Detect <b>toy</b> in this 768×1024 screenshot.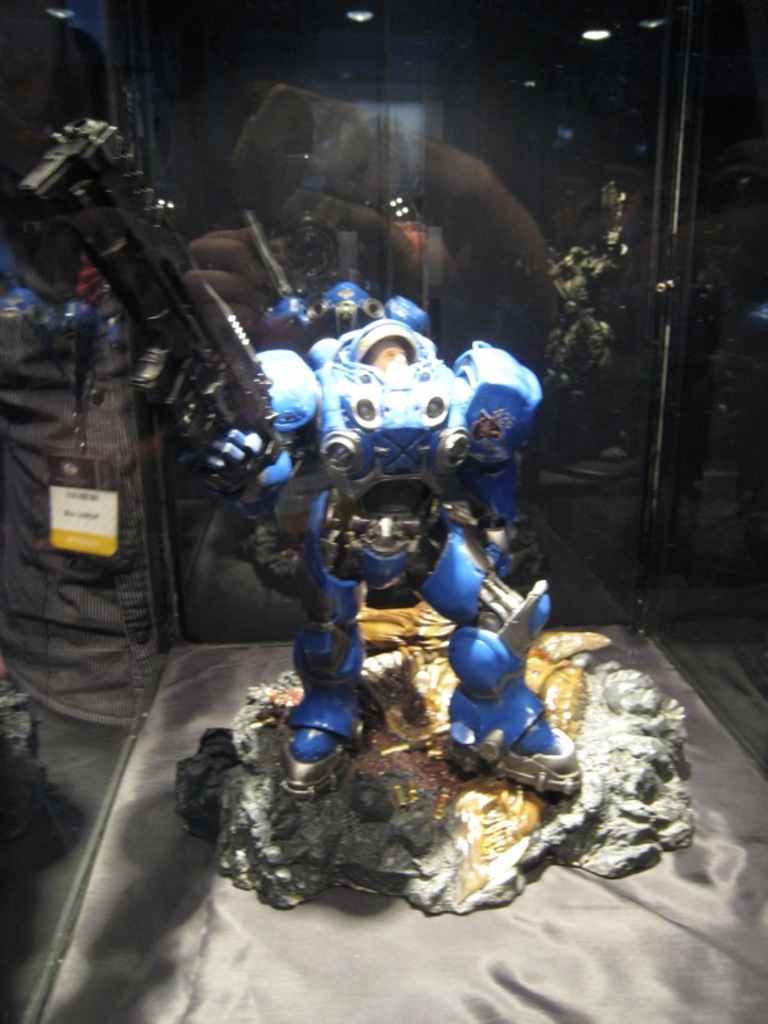
Detection: left=195, top=321, right=603, bottom=846.
